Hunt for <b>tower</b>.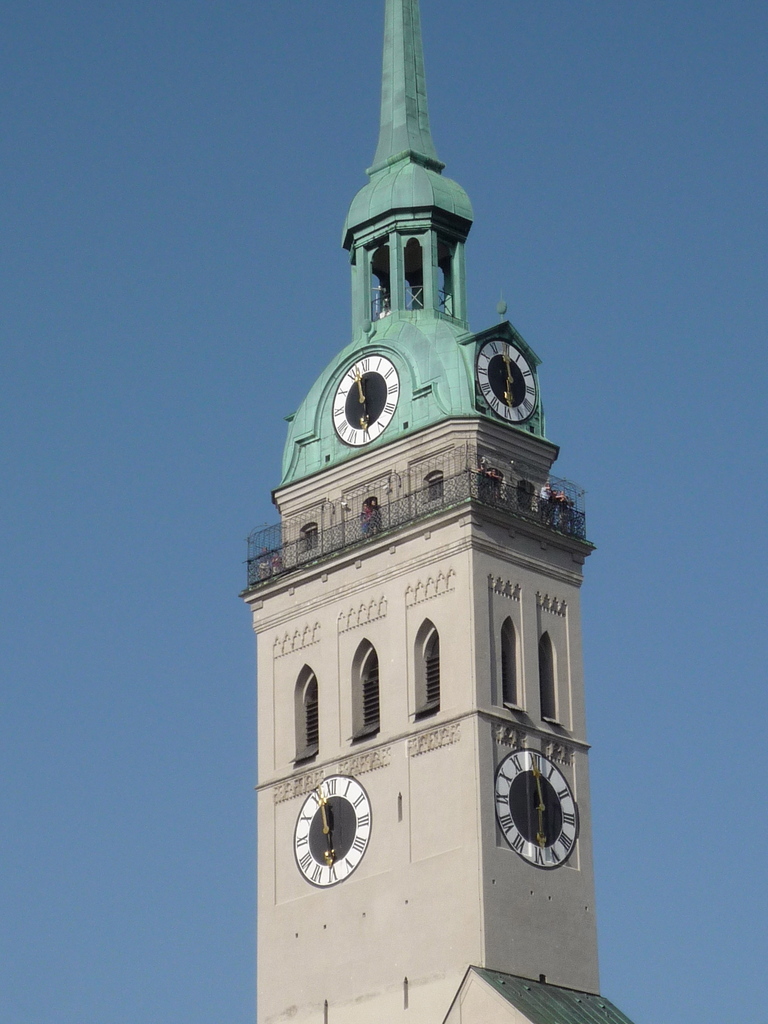
Hunted down at left=256, top=8, right=627, bottom=1023.
